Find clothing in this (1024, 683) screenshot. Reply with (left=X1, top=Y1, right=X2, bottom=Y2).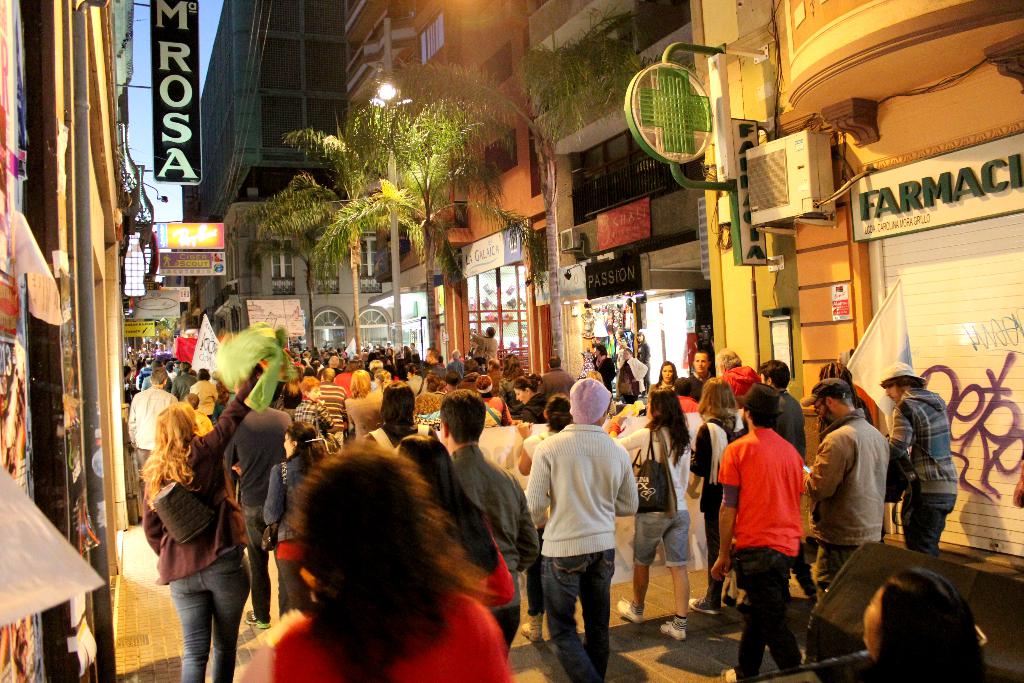
(left=623, top=509, right=690, bottom=565).
